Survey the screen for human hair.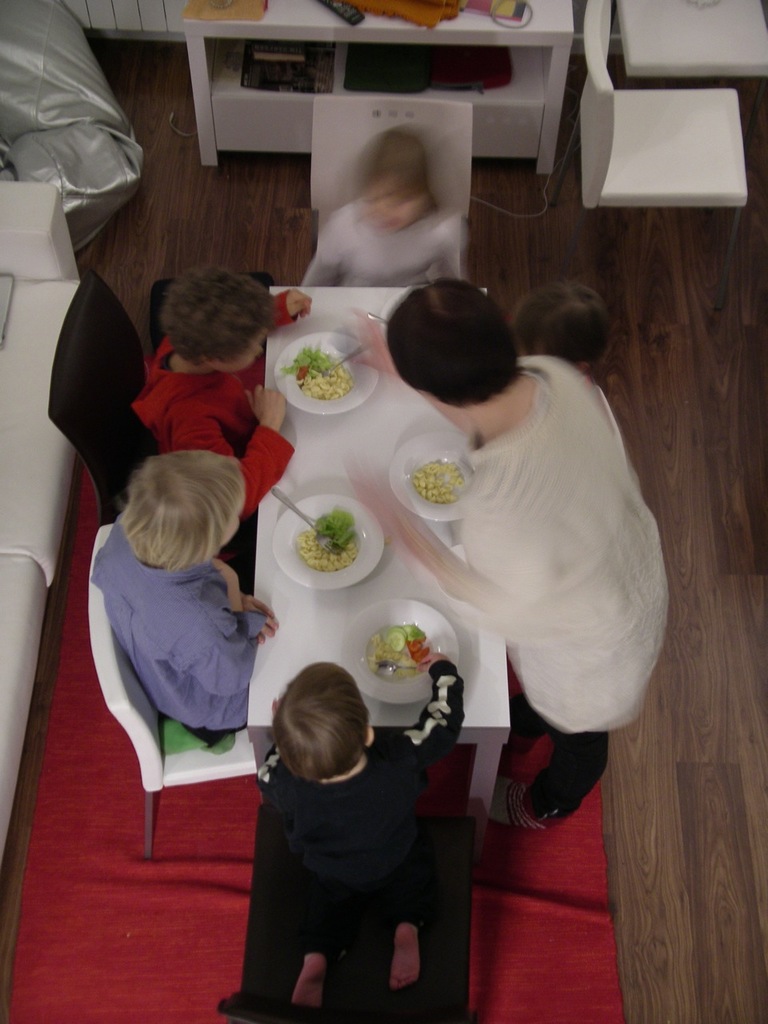
Survey found: bbox=(150, 257, 278, 365).
